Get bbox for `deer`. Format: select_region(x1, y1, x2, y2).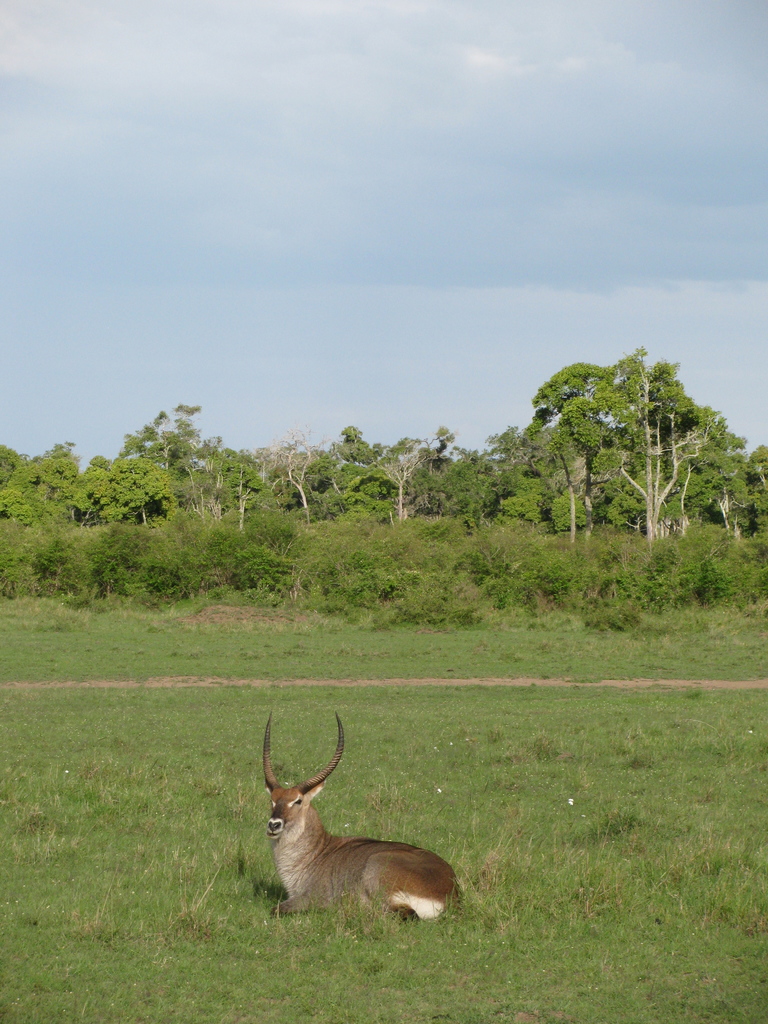
select_region(264, 710, 464, 916).
